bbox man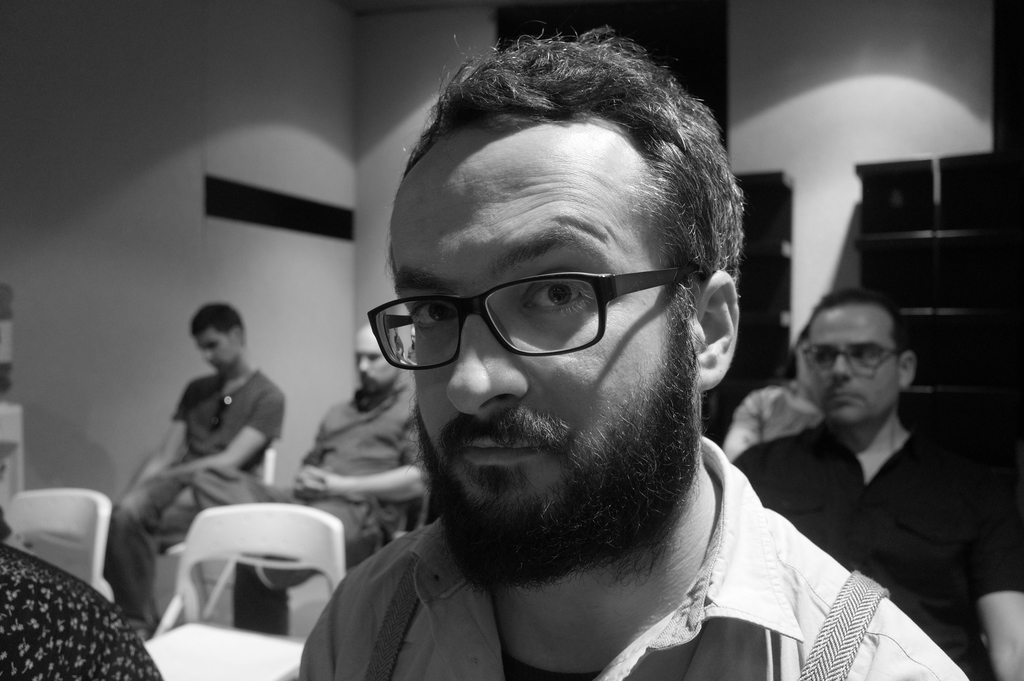
(259, 72, 950, 676)
